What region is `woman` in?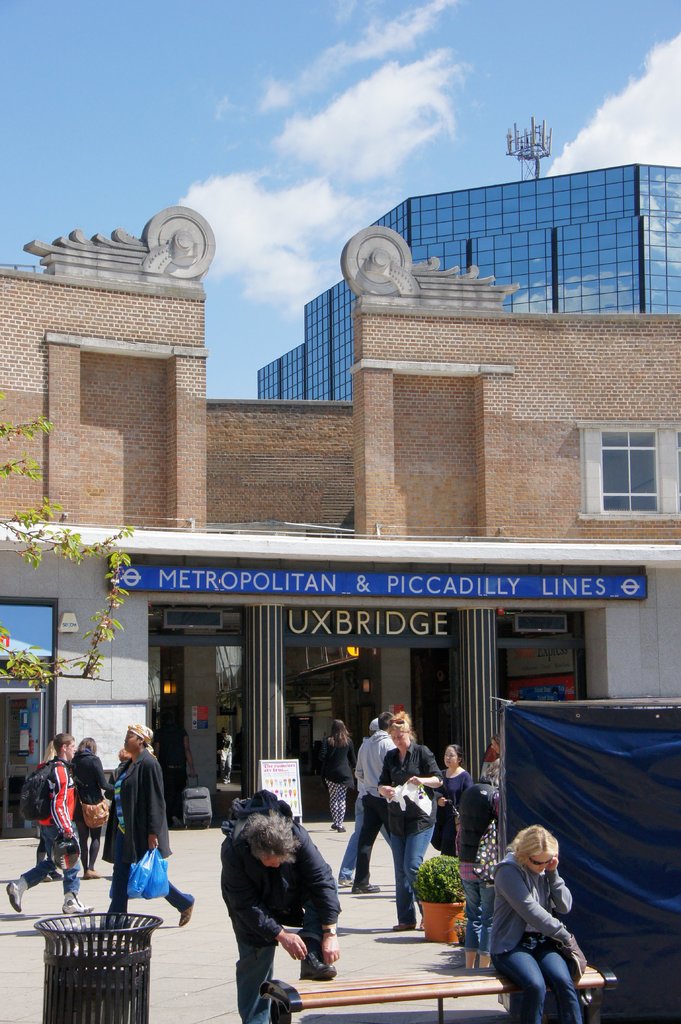
bbox=(364, 709, 437, 935).
